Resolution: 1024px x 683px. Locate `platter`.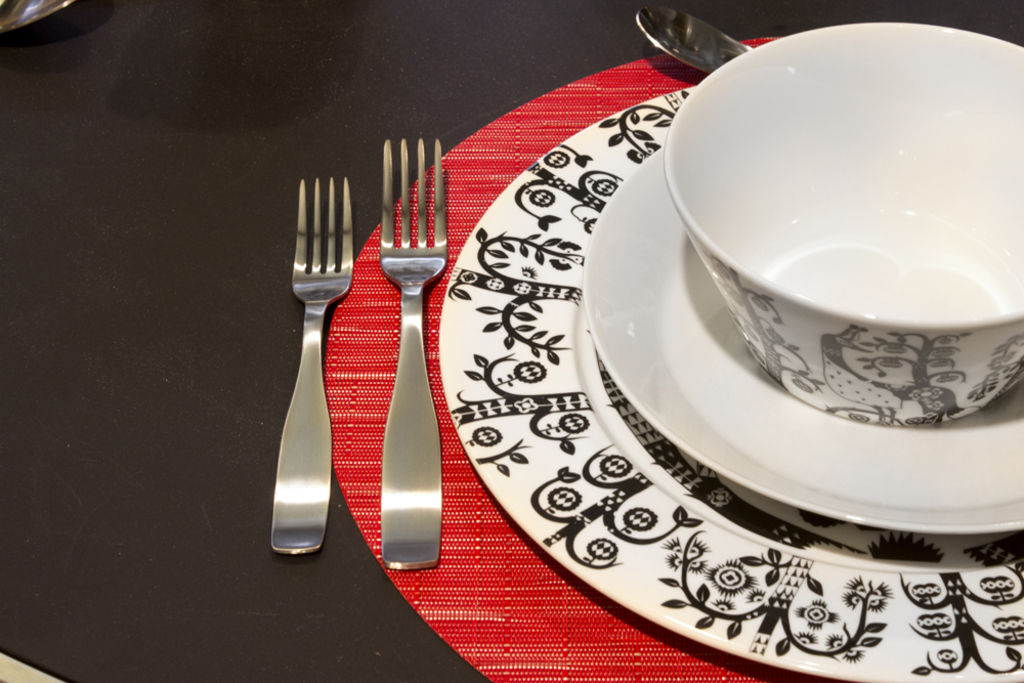
l=580, t=147, r=1023, b=531.
